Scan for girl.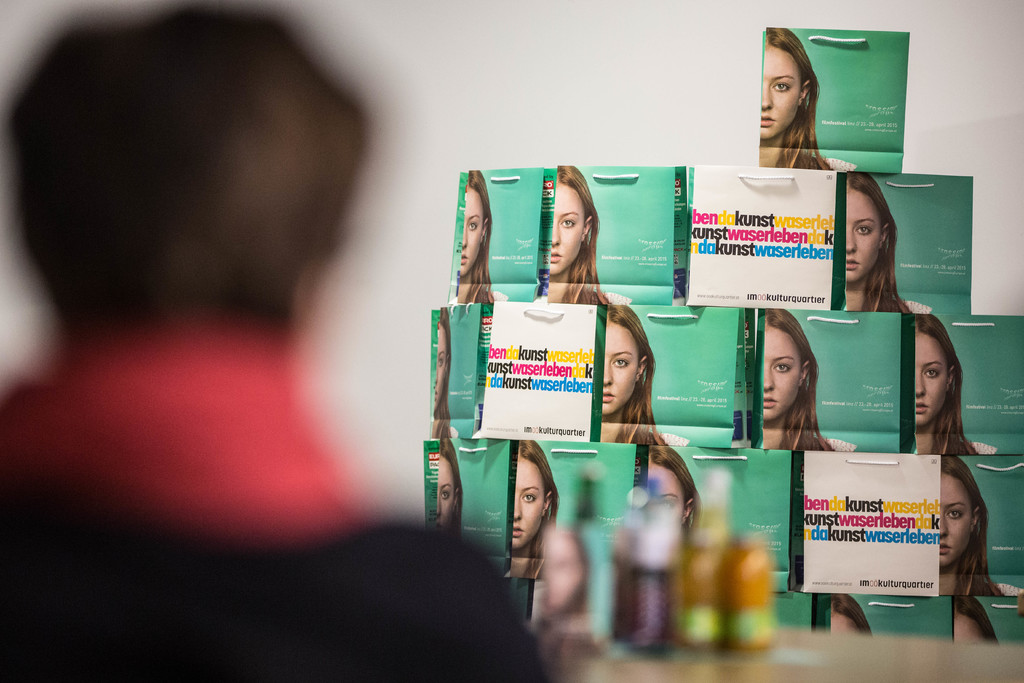
Scan result: left=647, top=449, right=700, bottom=539.
